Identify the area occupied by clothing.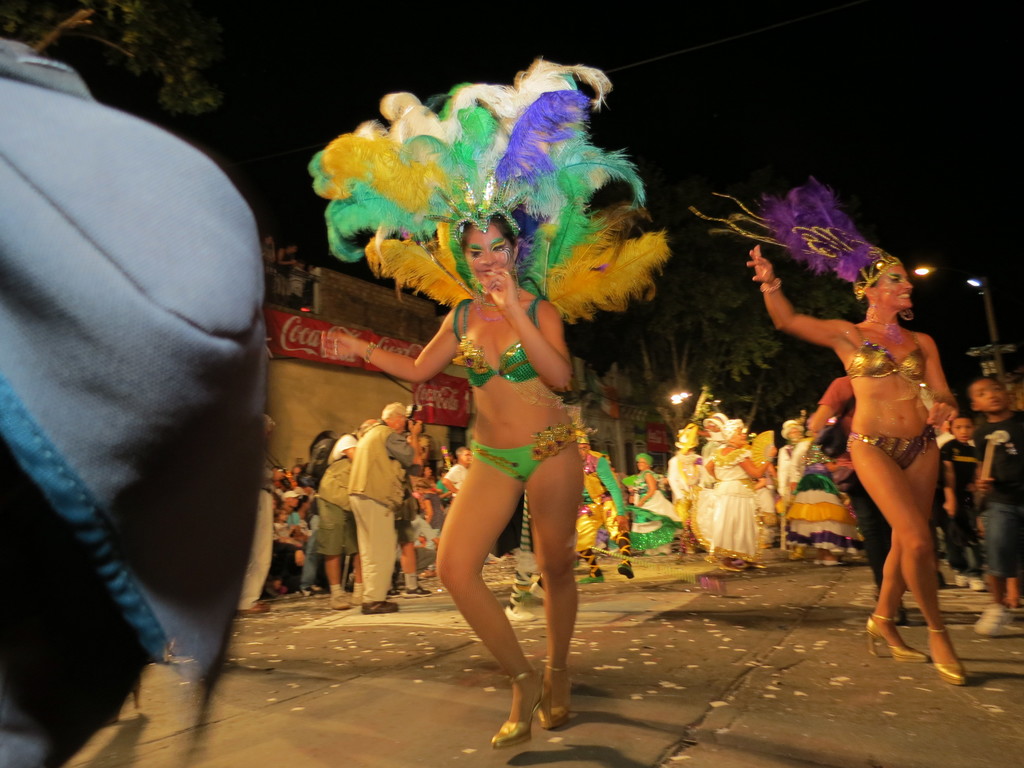
Area: bbox(345, 424, 412, 595).
